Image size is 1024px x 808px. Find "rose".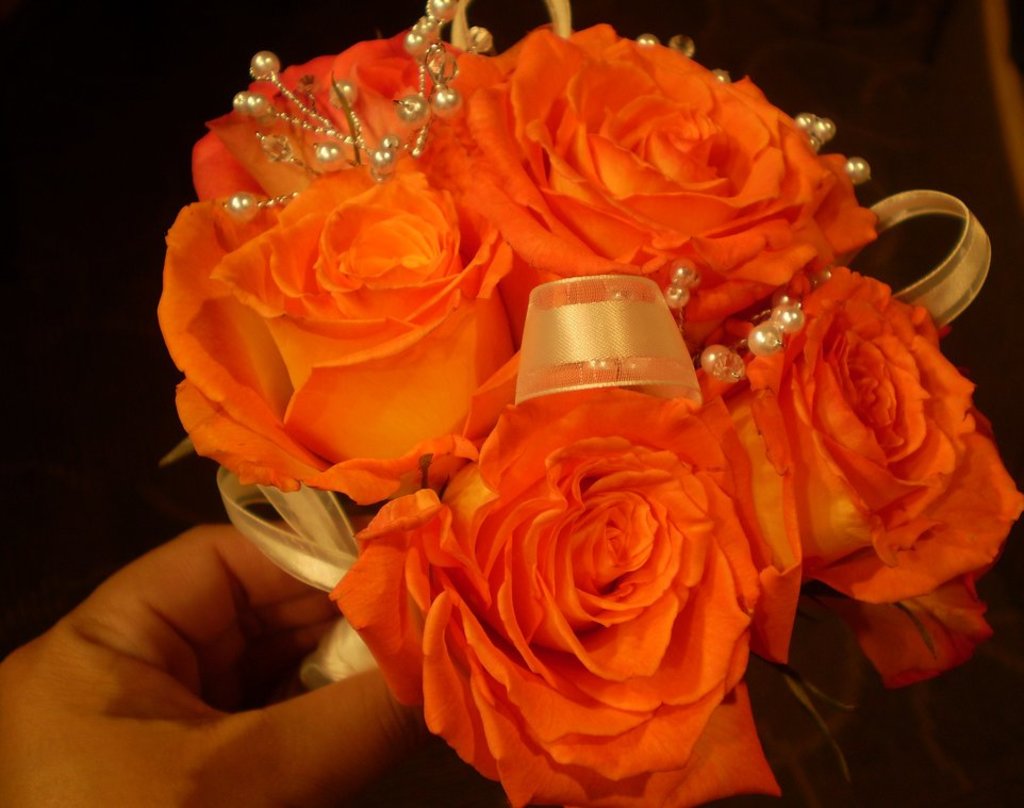
pyautogui.locateOnScreen(319, 385, 808, 807).
